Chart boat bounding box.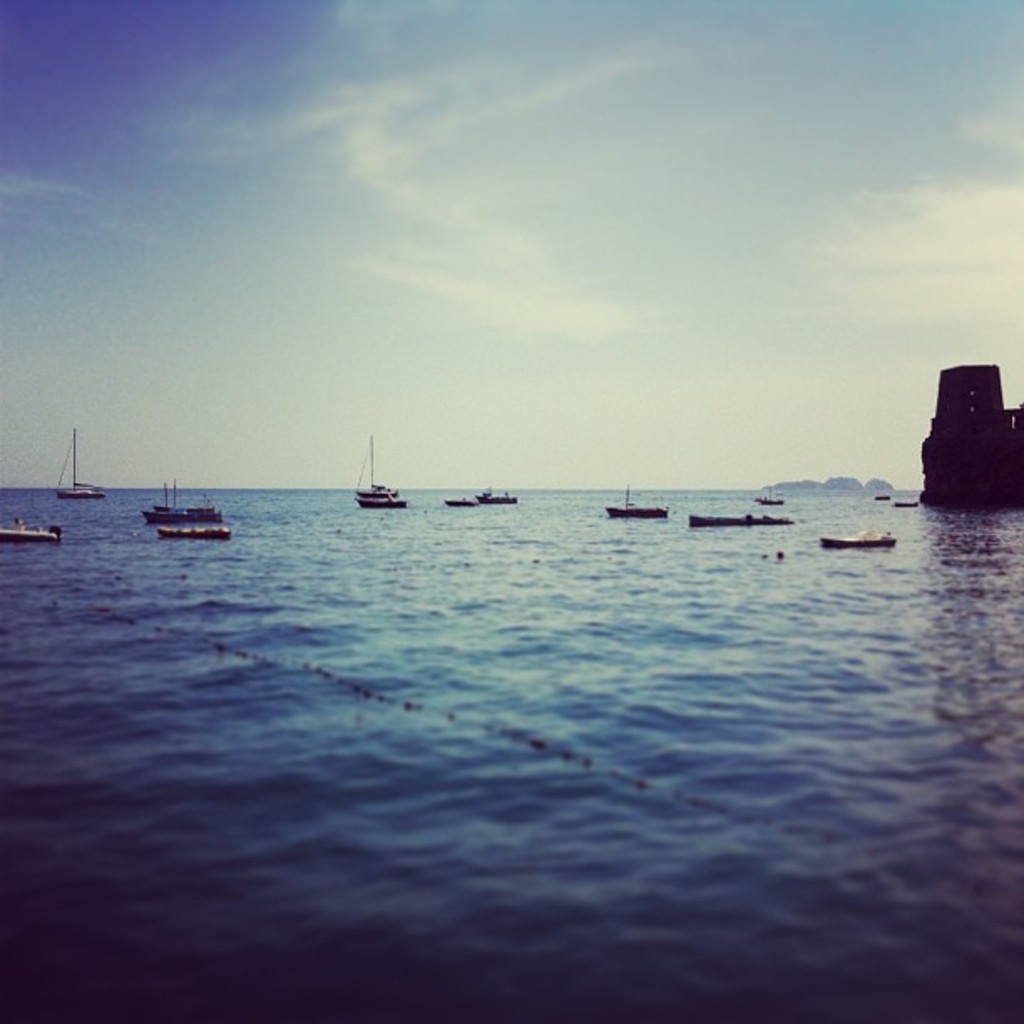
Charted: (left=142, top=477, right=231, bottom=529).
